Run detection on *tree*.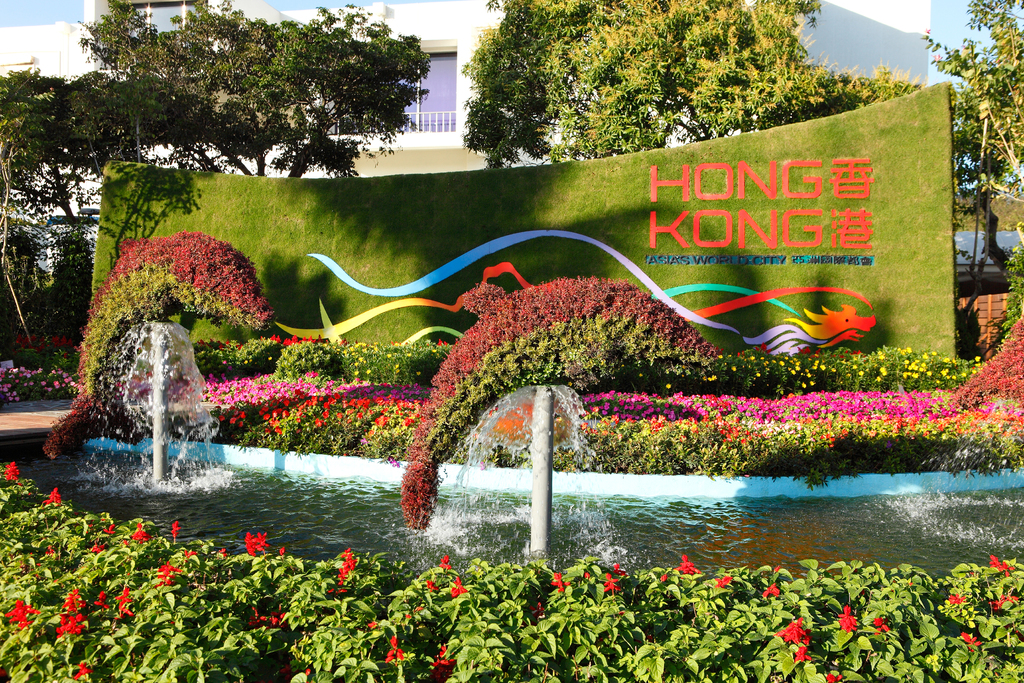
Result: x1=924, y1=0, x2=1023, y2=278.
